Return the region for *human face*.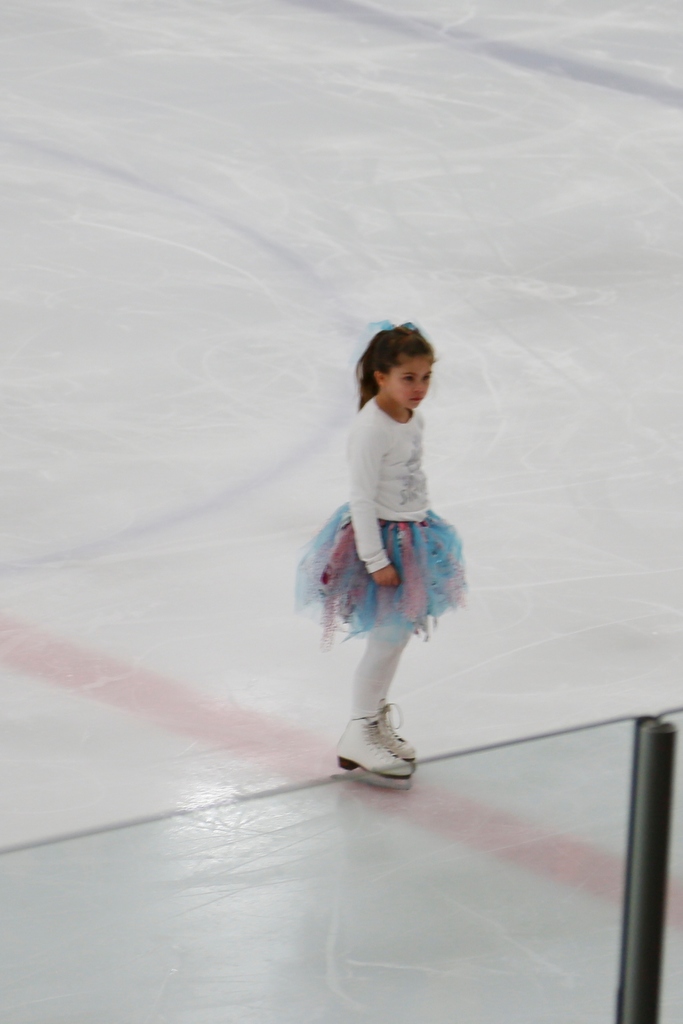
x1=386 y1=354 x2=436 y2=406.
